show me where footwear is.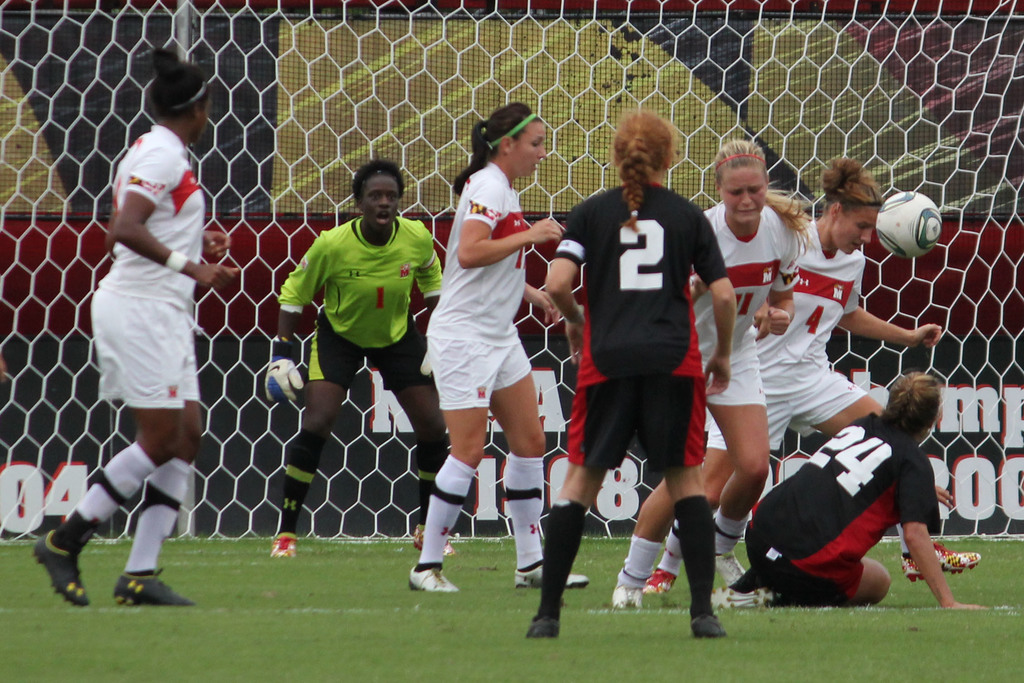
footwear is at crop(527, 616, 564, 639).
